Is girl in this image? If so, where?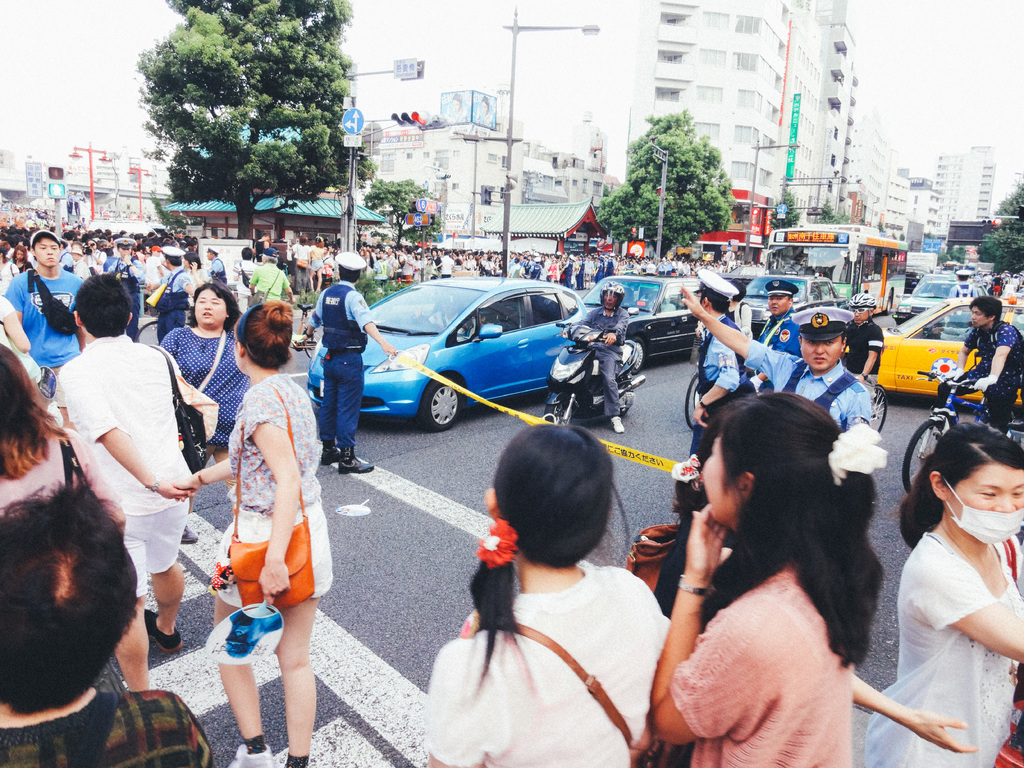
Yes, at bbox=[182, 301, 335, 762].
